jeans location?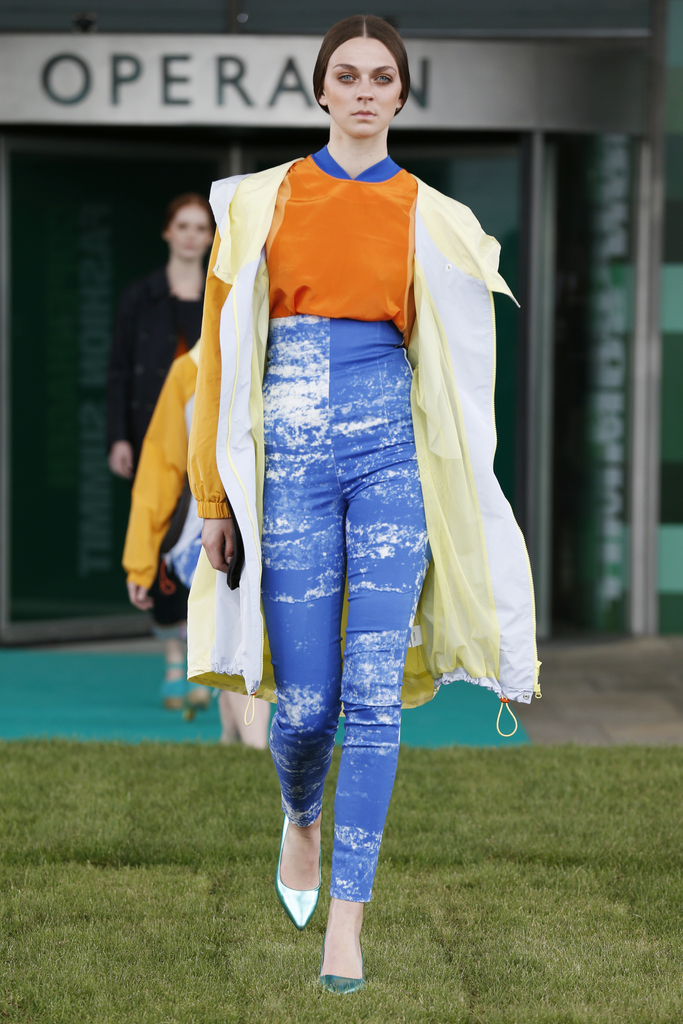
{"x1": 261, "y1": 320, "x2": 427, "y2": 904}
